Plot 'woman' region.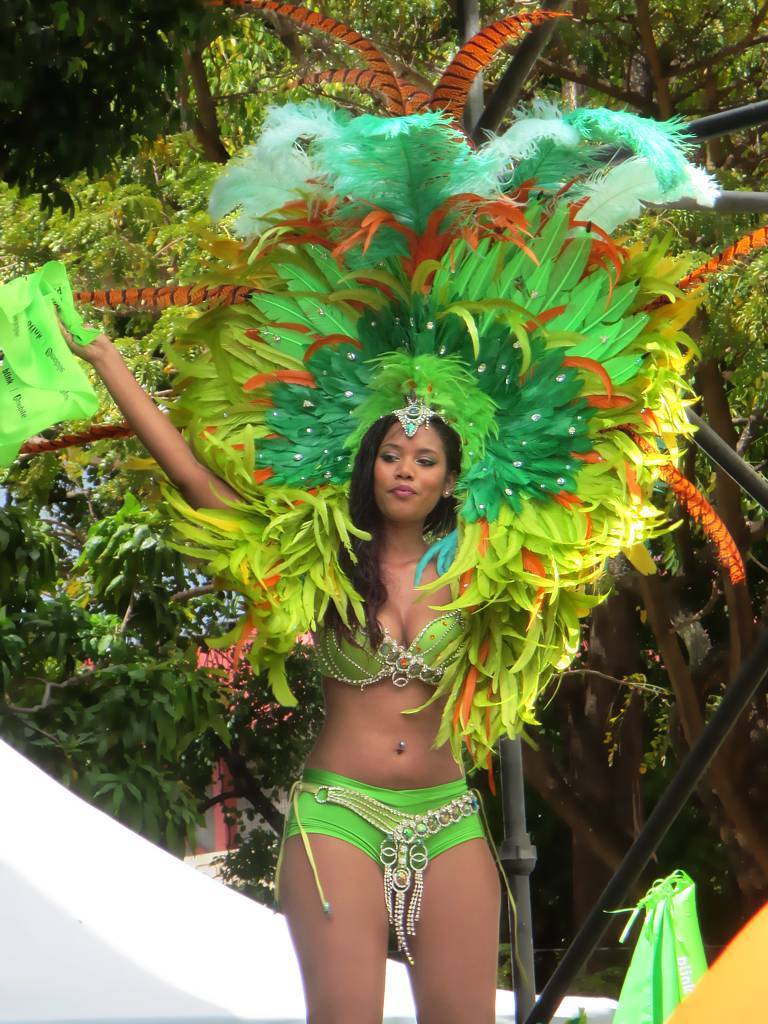
Plotted at l=51, t=307, r=519, b=1019.
